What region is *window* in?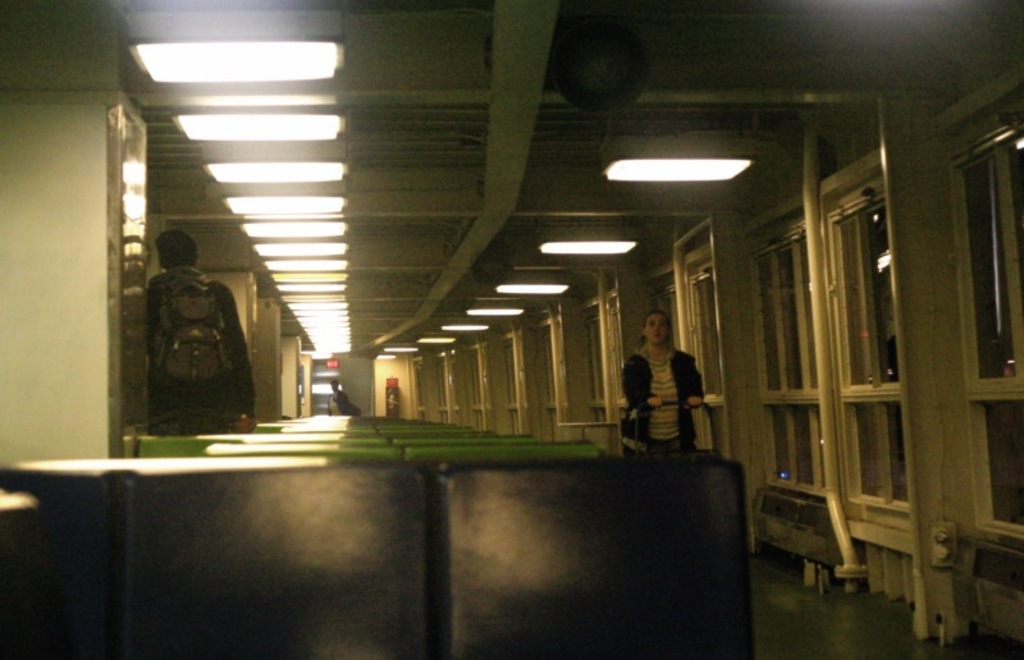
detection(950, 116, 1023, 380).
